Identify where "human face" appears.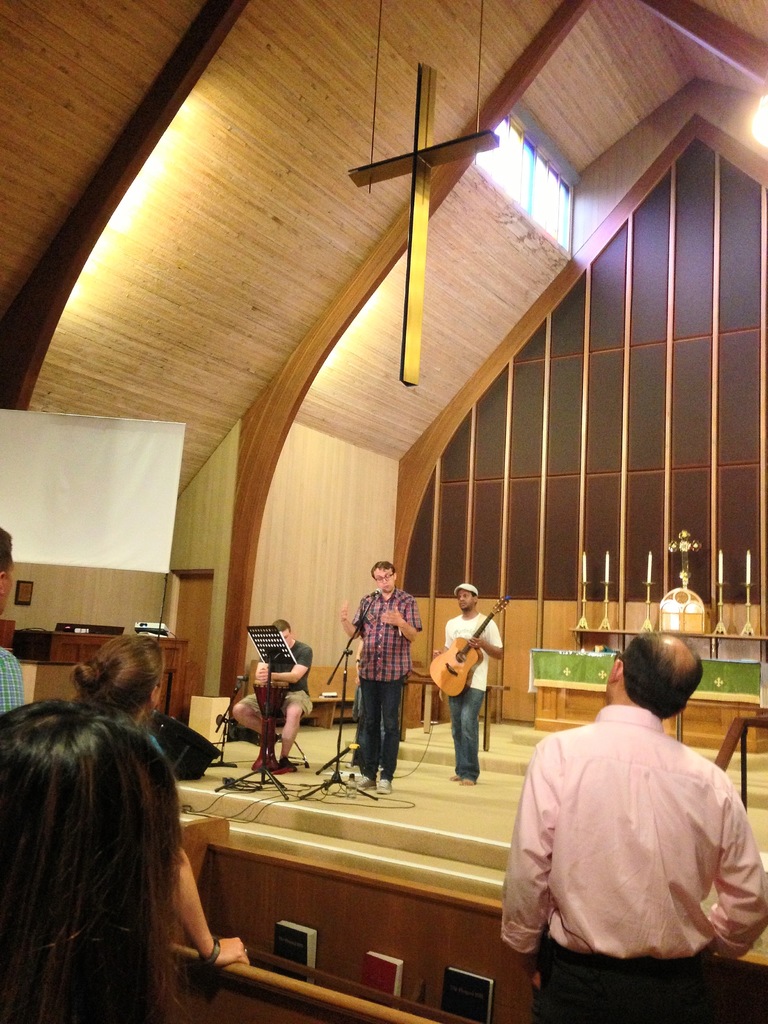
Appears at (374, 567, 399, 593).
